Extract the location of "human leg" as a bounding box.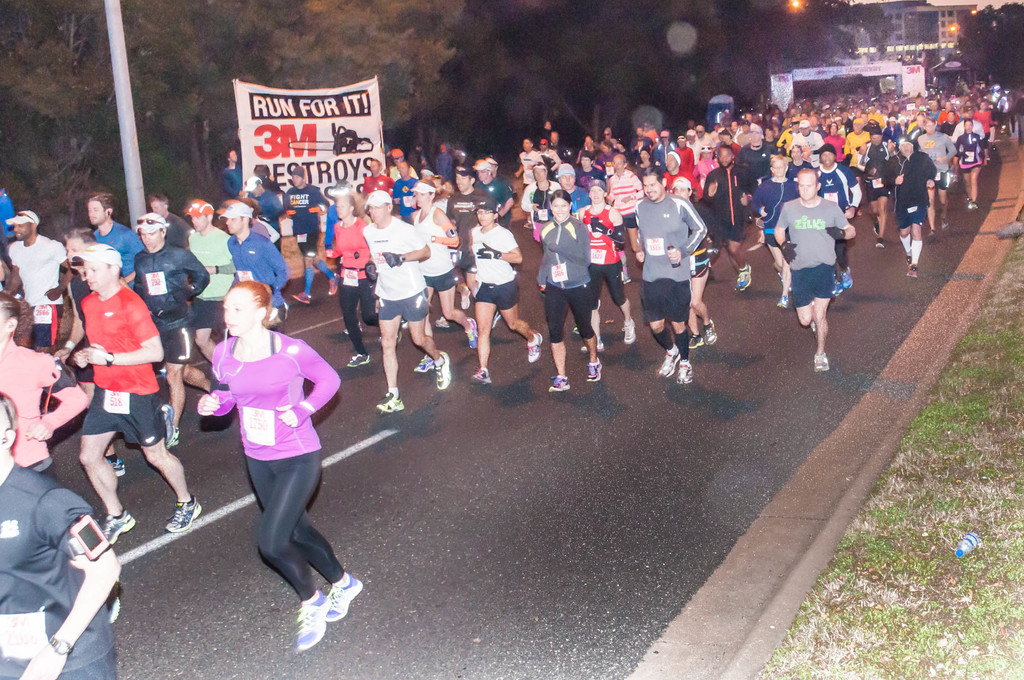
[x1=355, y1=266, x2=377, y2=327].
